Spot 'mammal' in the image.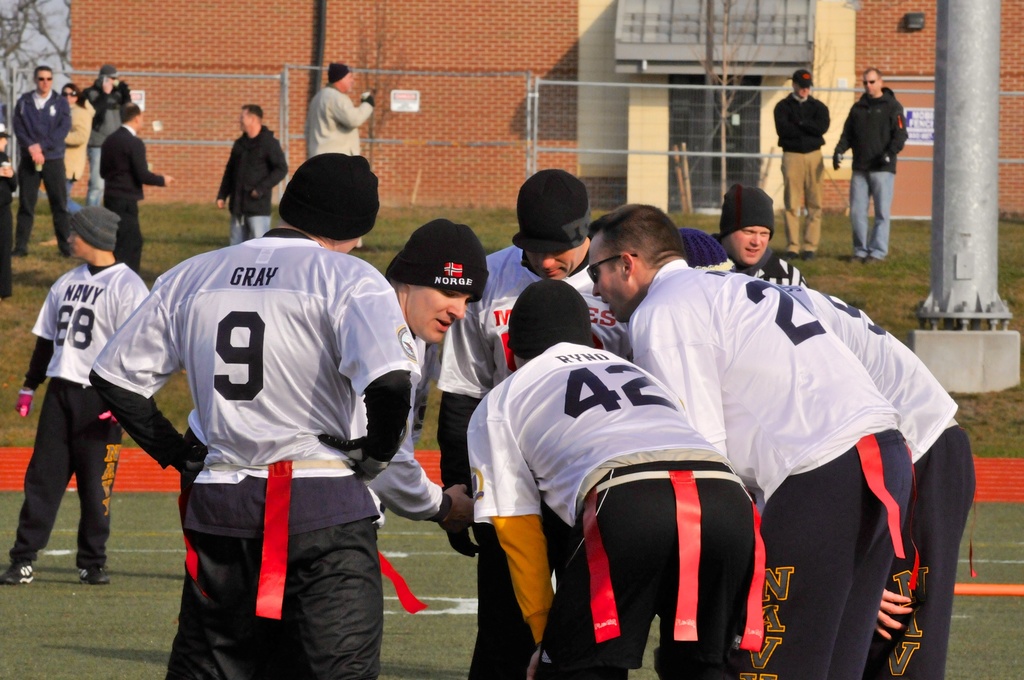
'mammal' found at (61, 80, 97, 209).
